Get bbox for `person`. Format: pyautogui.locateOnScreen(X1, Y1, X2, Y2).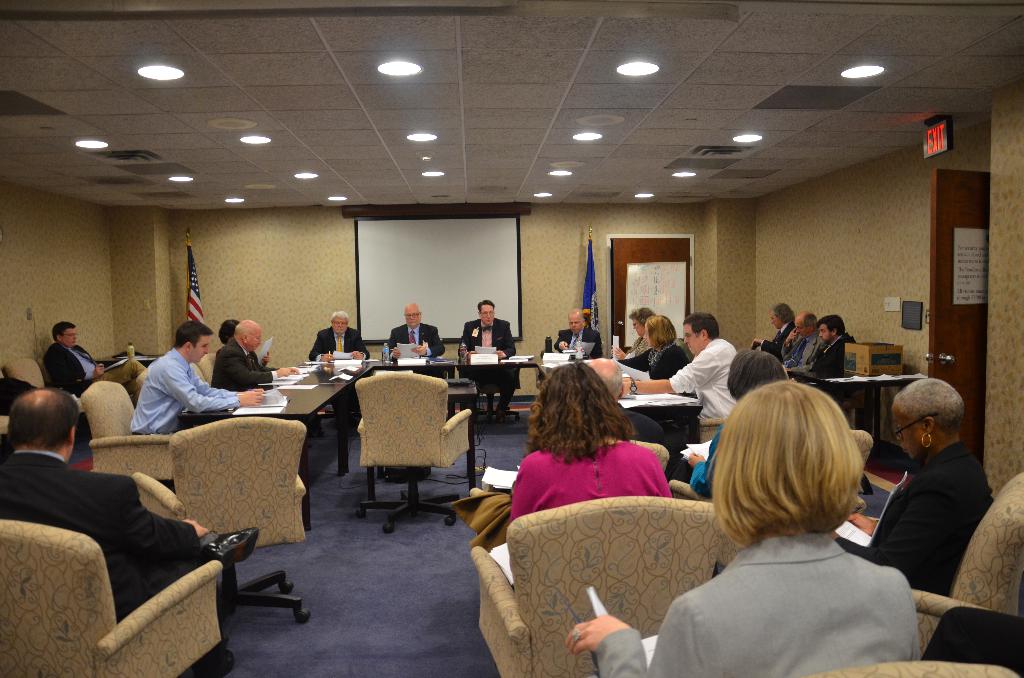
pyautogui.locateOnScreen(386, 299, 453, 361).
